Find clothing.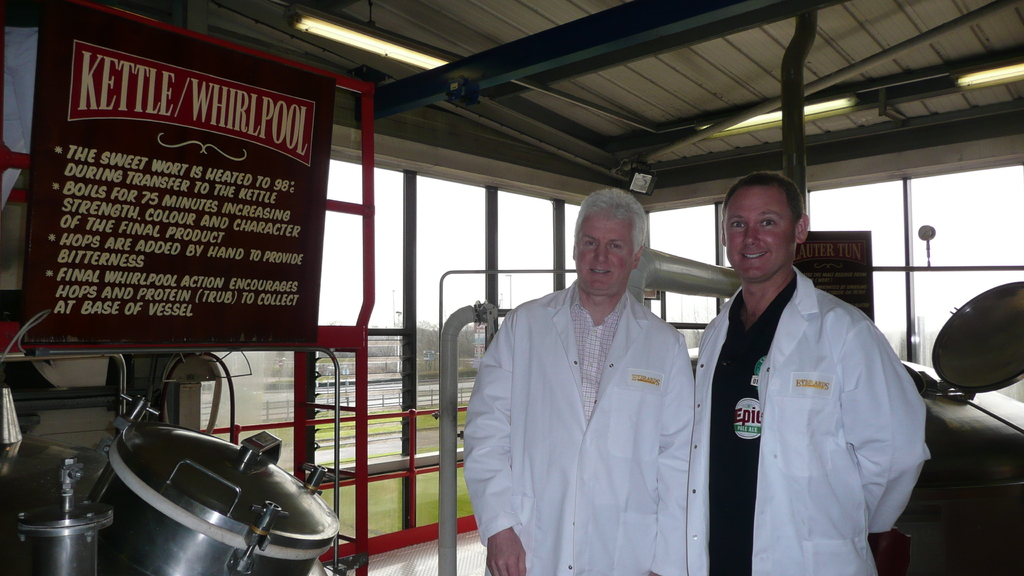
467/243/712/568.
